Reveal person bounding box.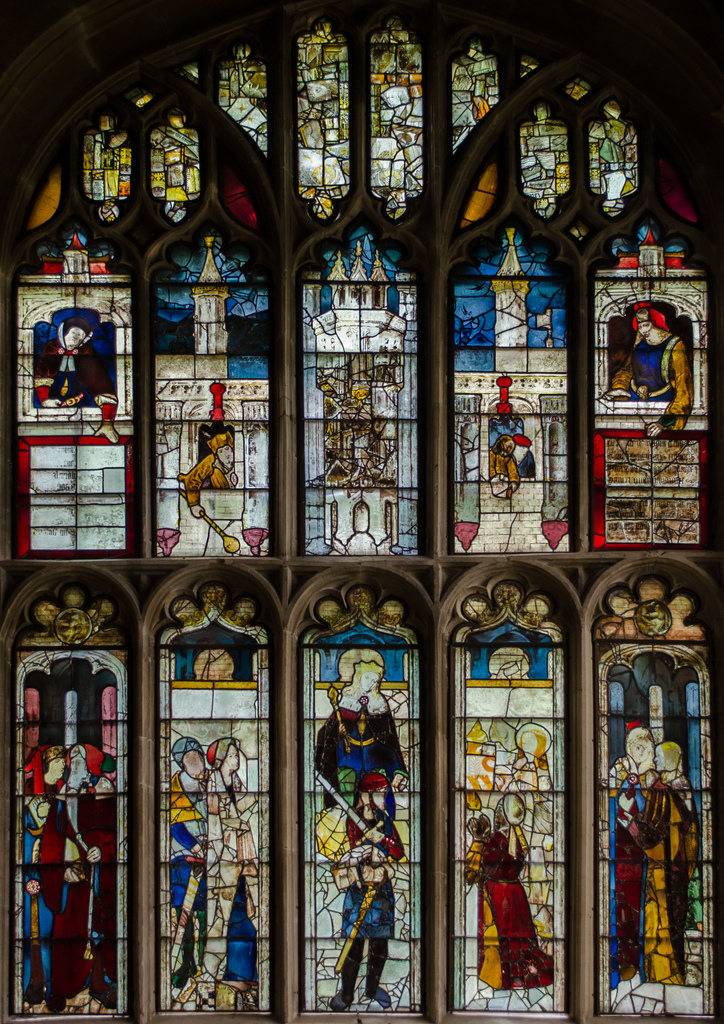
Revealed: x1=326, y1=662, x2=403, y2=777.
